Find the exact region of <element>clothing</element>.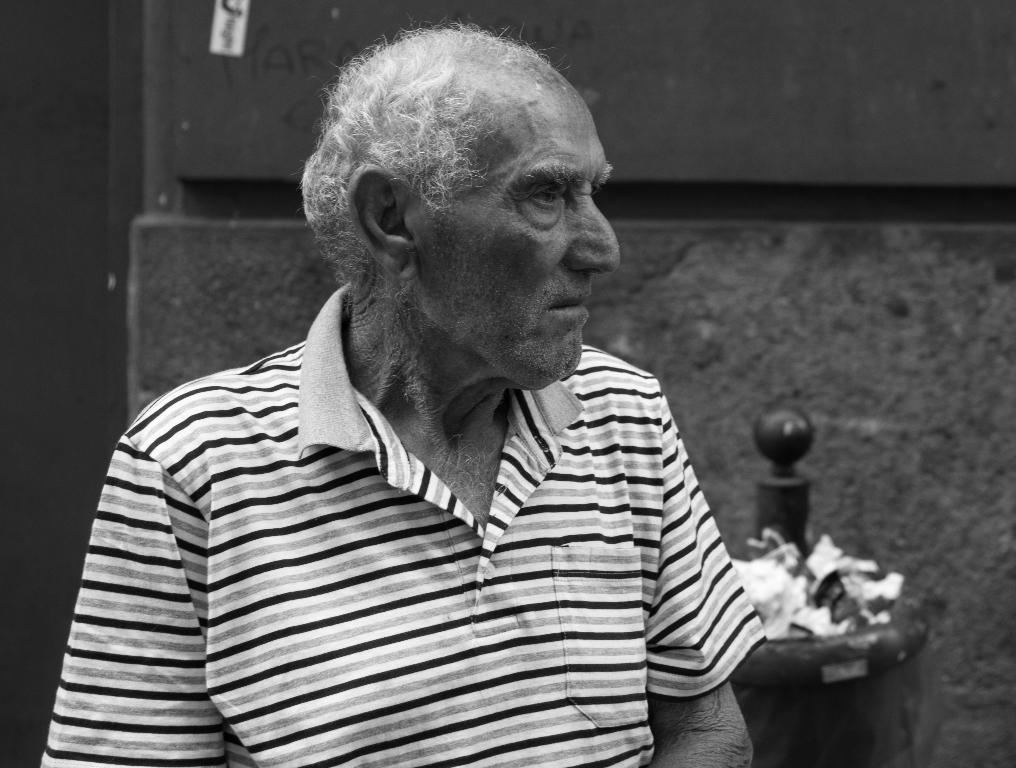
Exact region: locate(49, 300, 787, 743).
